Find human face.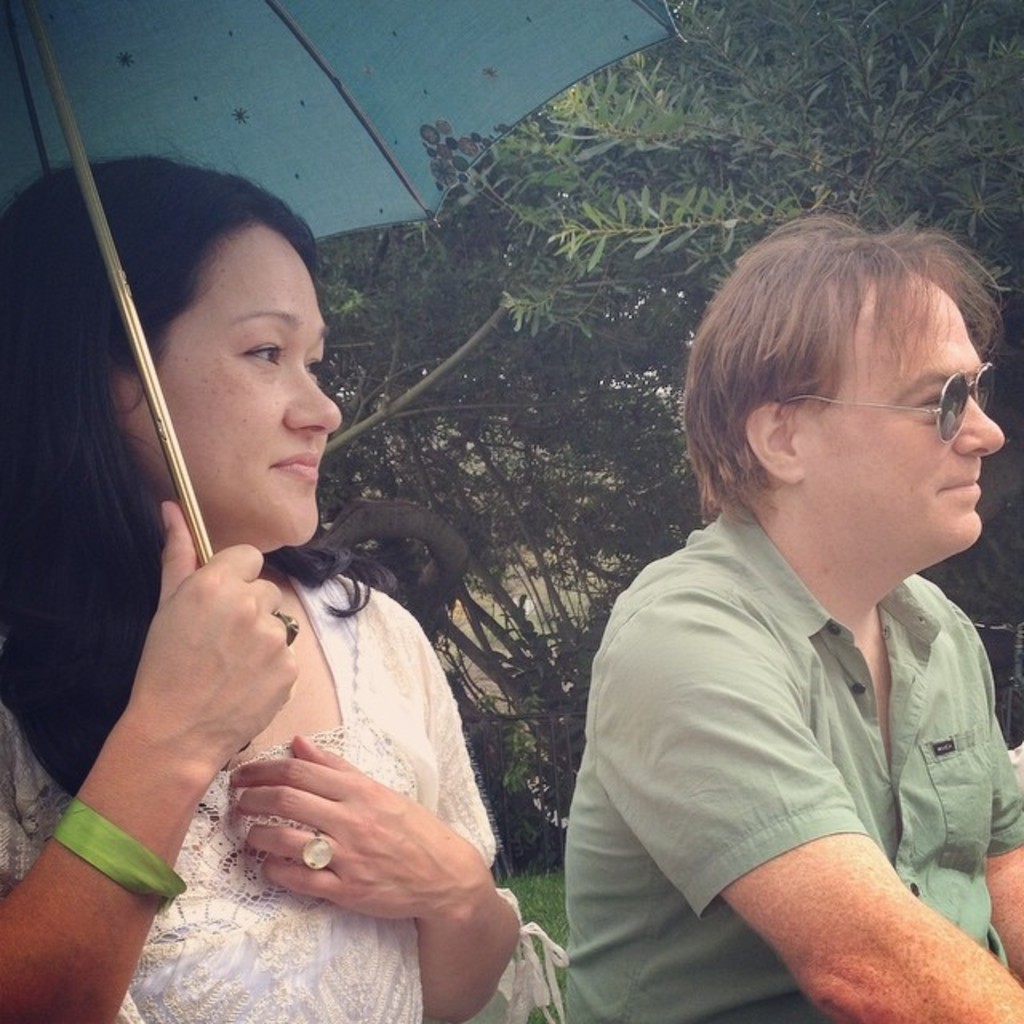
Rect(117, 226, 344, 546).
